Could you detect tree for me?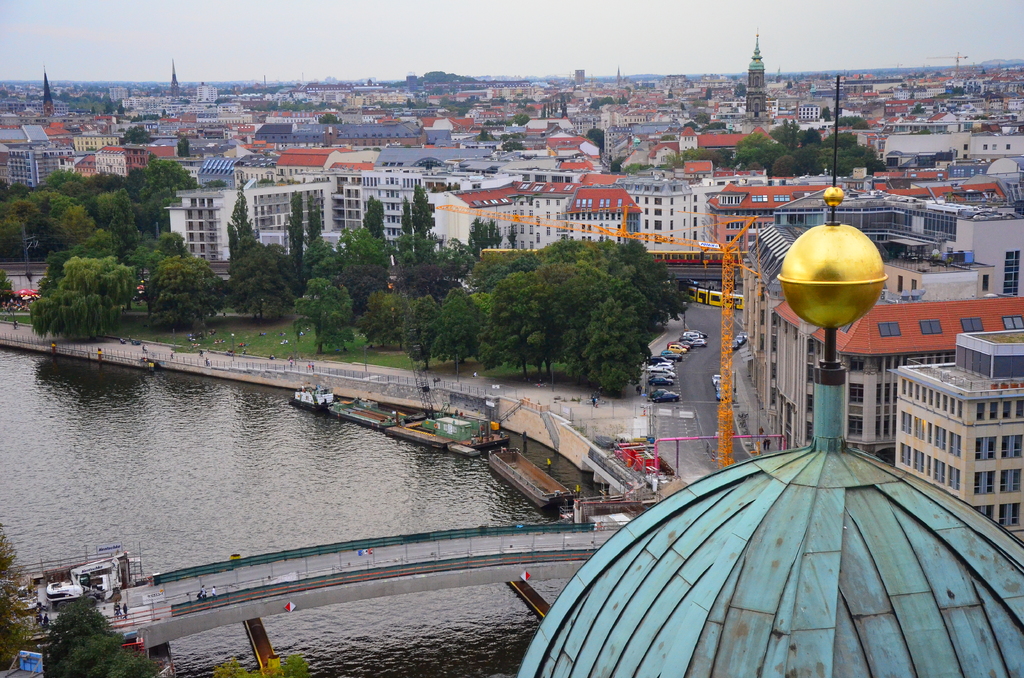
Detection result: [585, 130, 609, 147].
